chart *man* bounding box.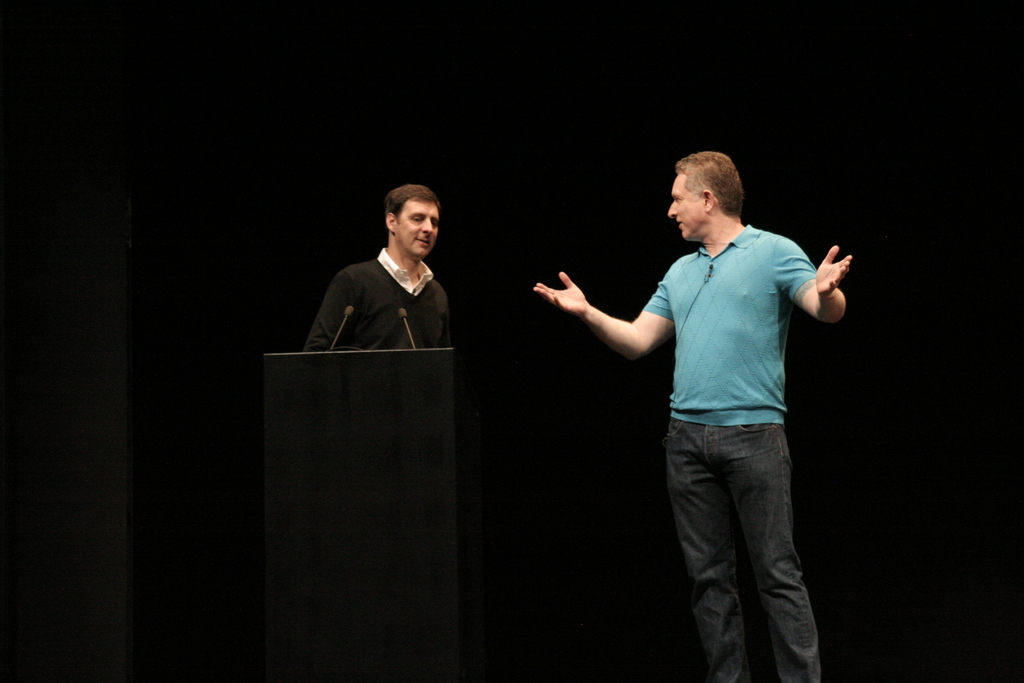
Charted: [left=299, top=185, right=451, bottom=356].
